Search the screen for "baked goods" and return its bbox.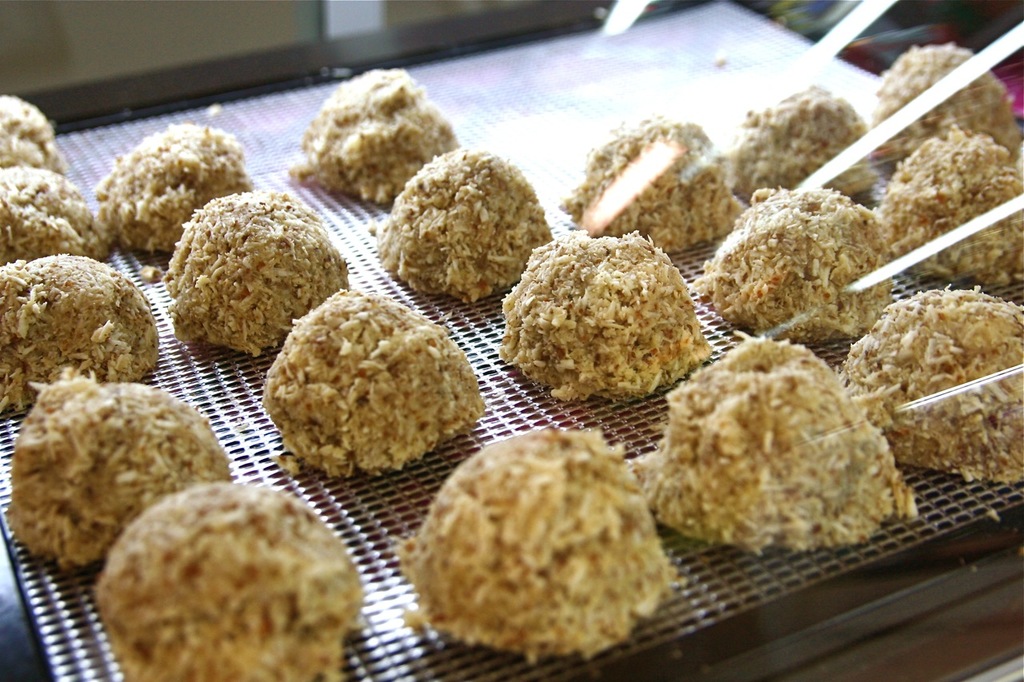
Found: 93 483 361 681.
